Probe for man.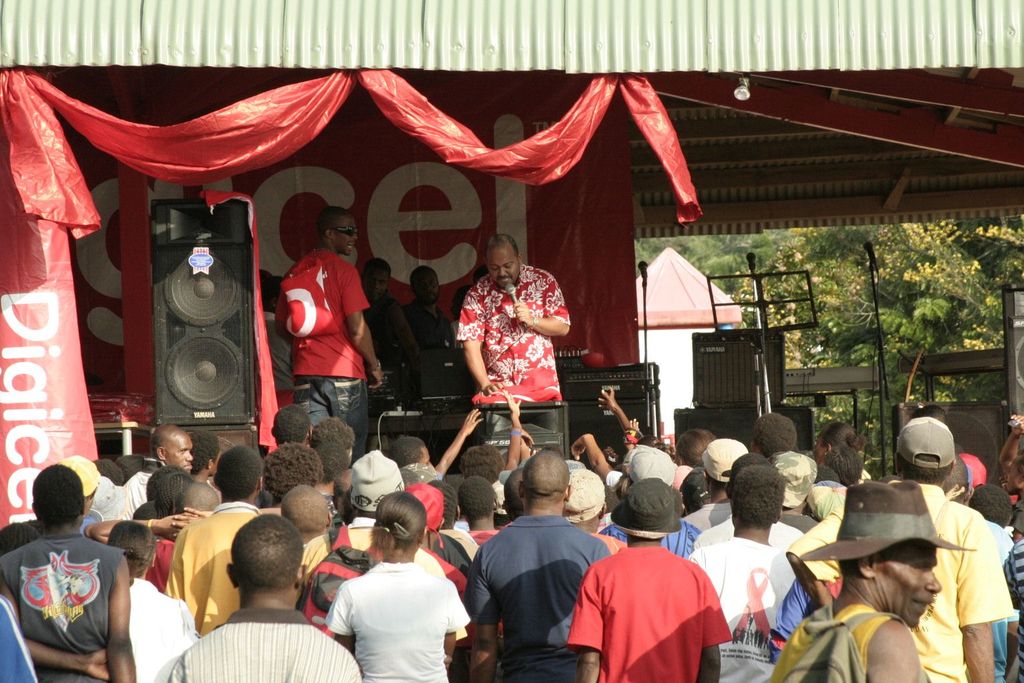
Probe result: [451, 231, 570, 408].
